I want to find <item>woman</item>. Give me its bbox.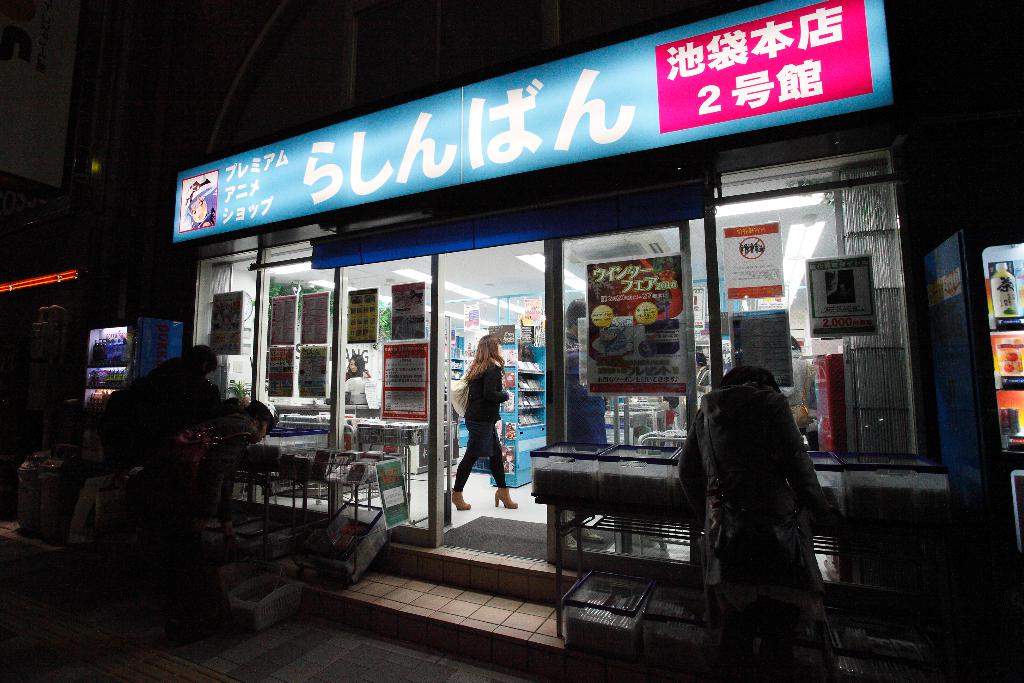
{"x1": 336, "y1": 353, "x2": 368, "y2": 407}.
